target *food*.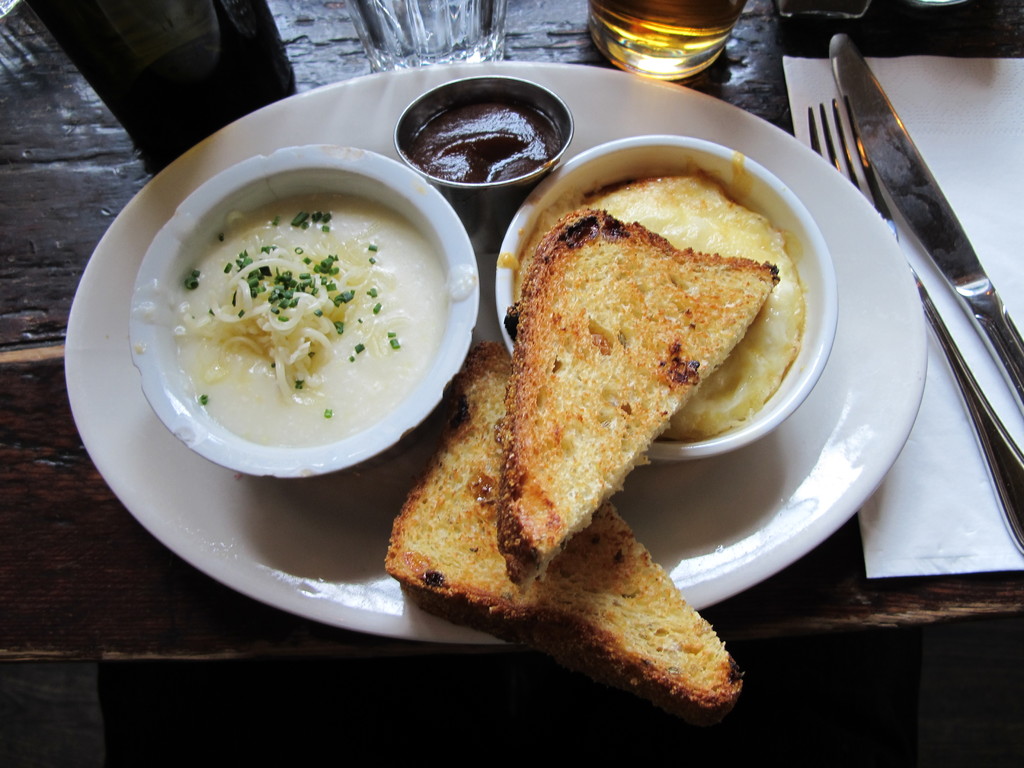
Target region: (left=380, top=161, right=810, bottom=732).
